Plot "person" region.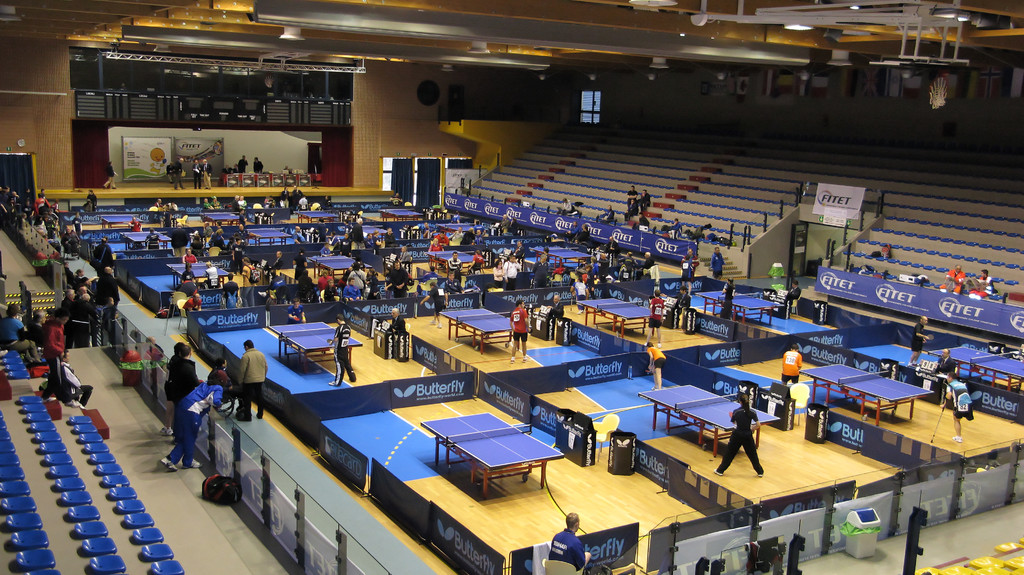
Plotted at {"x1": 532, "y1": 256, "x2": 552, "y2": 288}.
